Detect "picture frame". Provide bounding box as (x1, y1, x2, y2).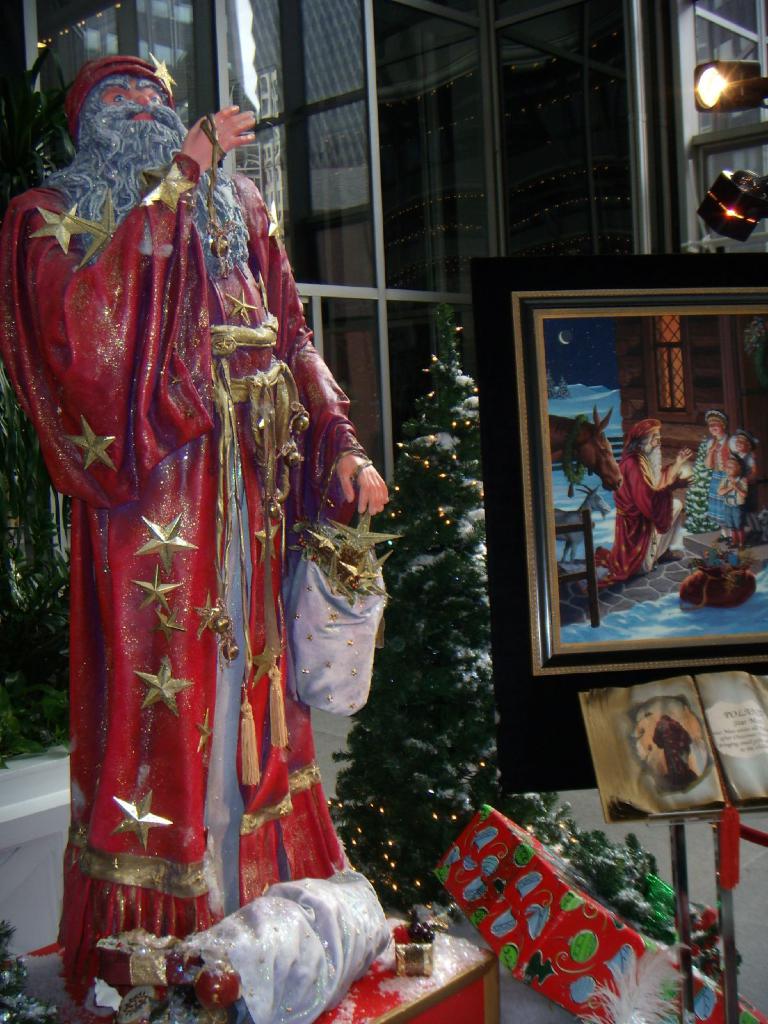
(451, 250, 767, 725).
